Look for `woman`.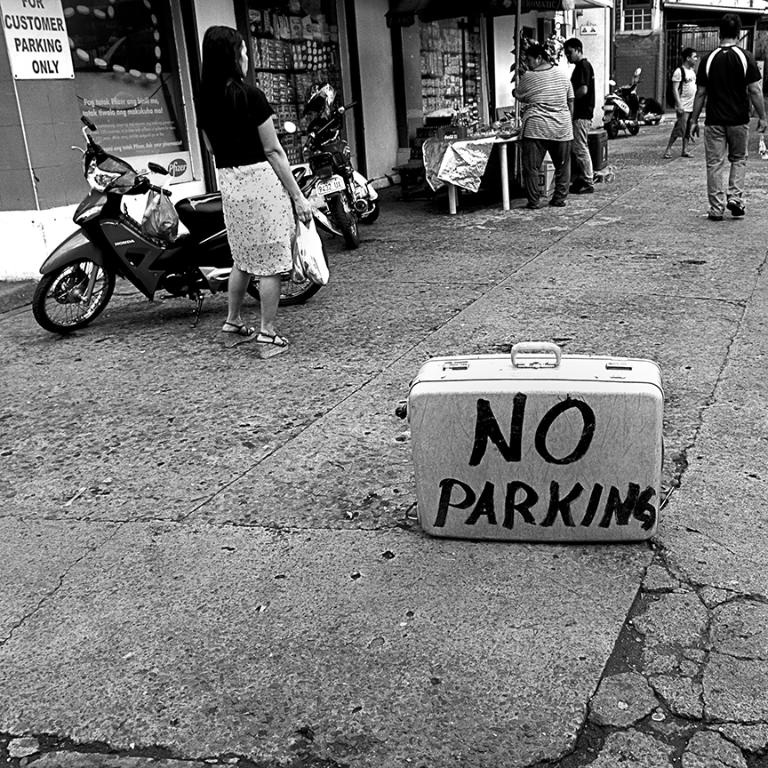
Found: [188, 37, 316, 343].
